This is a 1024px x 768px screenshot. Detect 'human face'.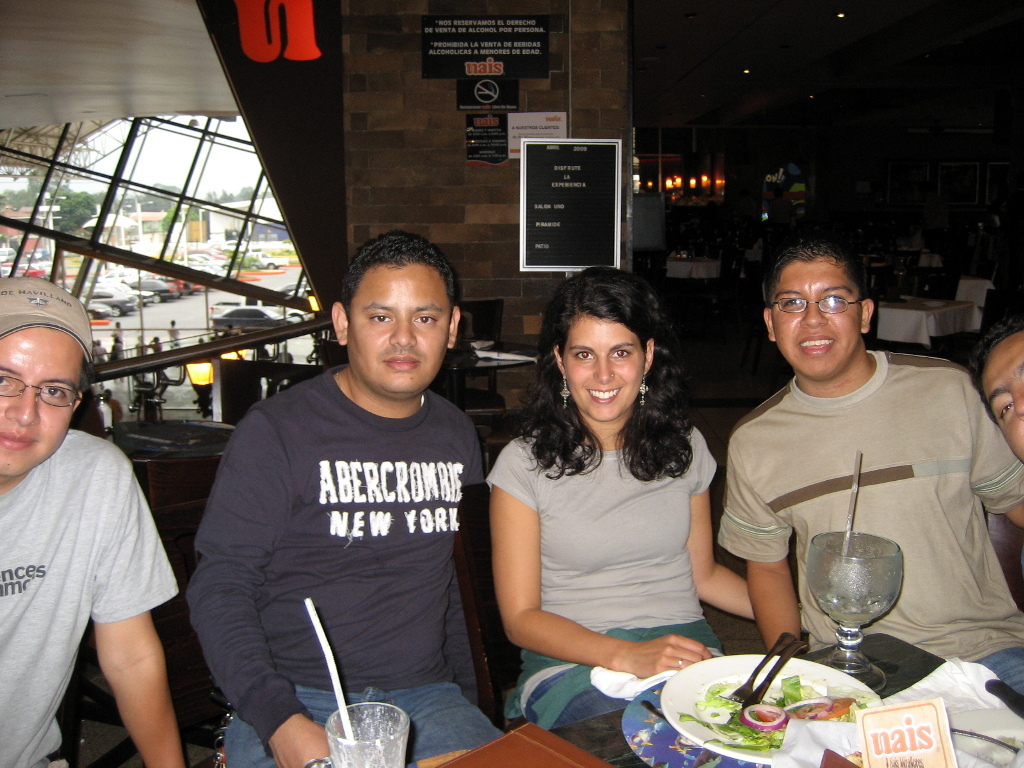
rect(770, 261, 864, 380).
